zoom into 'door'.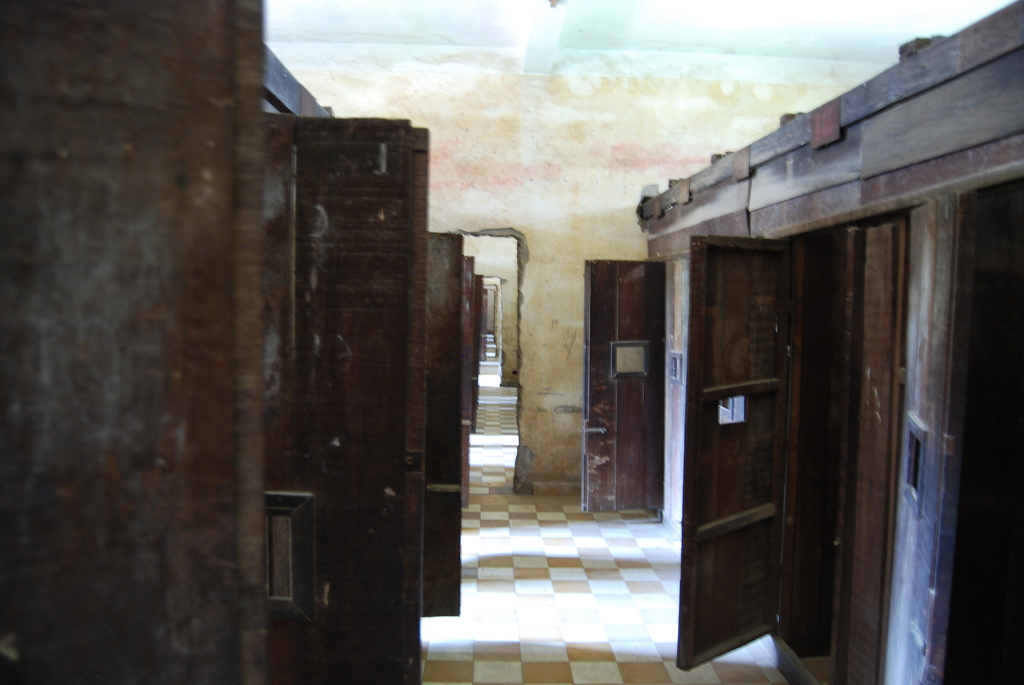
Zoom target: box=[573, 251, 661, 512].
